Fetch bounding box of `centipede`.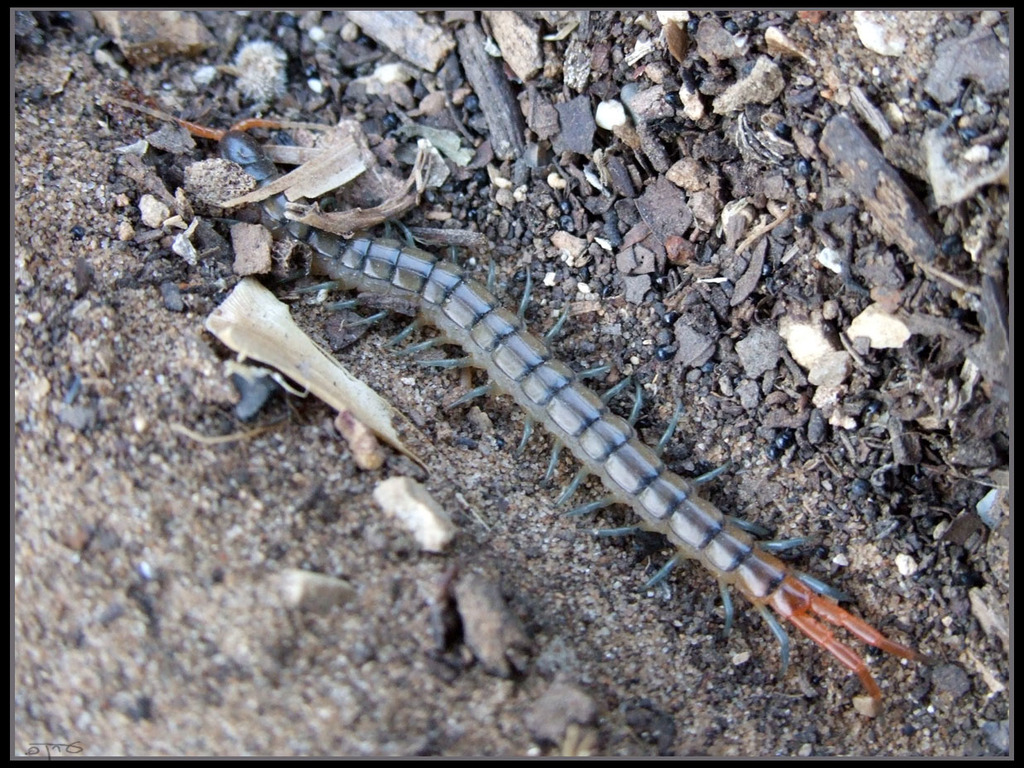
Bbox: bbox=(109, 99, 930, 702).
